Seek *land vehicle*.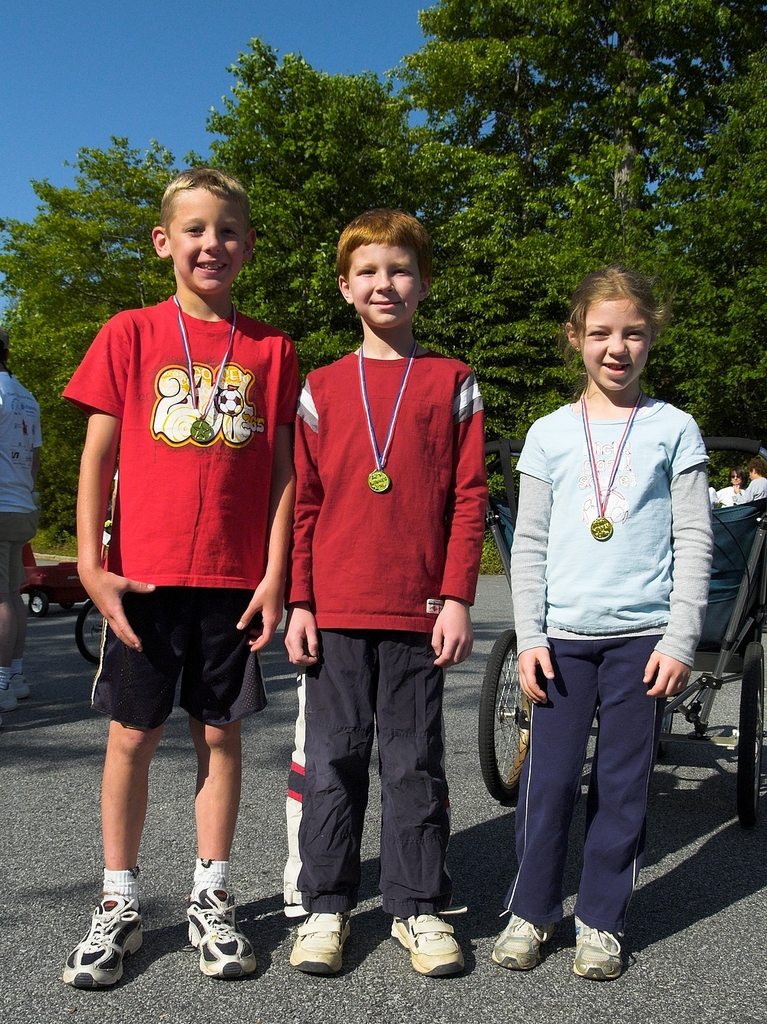
rect(475, 428, 766, 811).
